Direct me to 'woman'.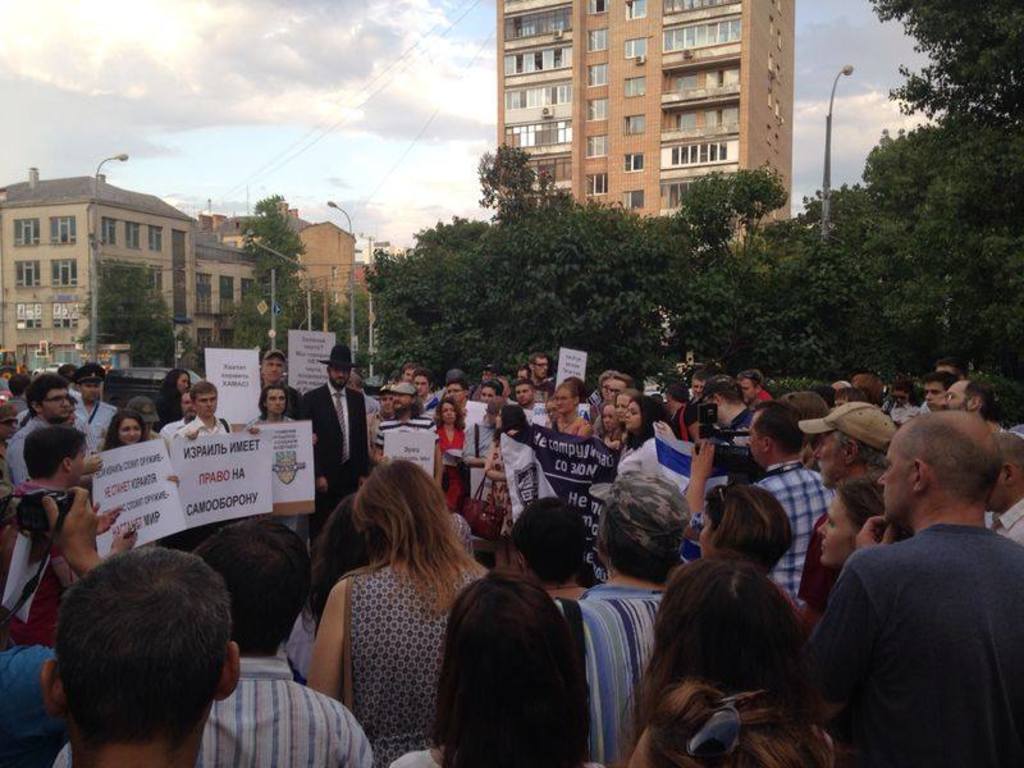
Direction: 616,393,676,498.
